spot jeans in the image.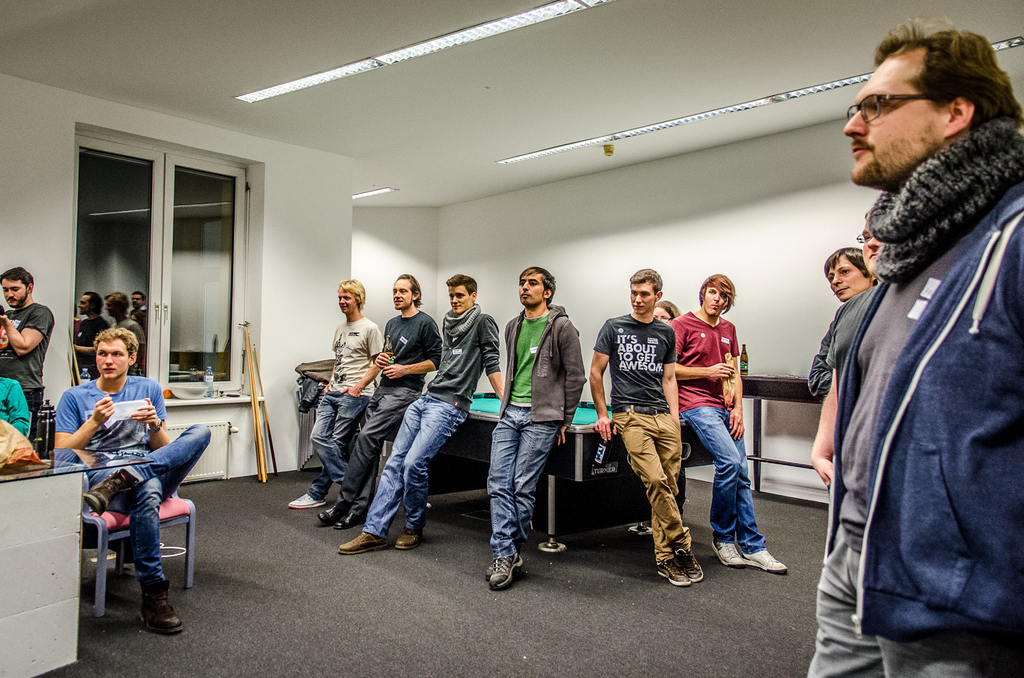
jeans found at <region>360, 391, 472, 538</region>.
